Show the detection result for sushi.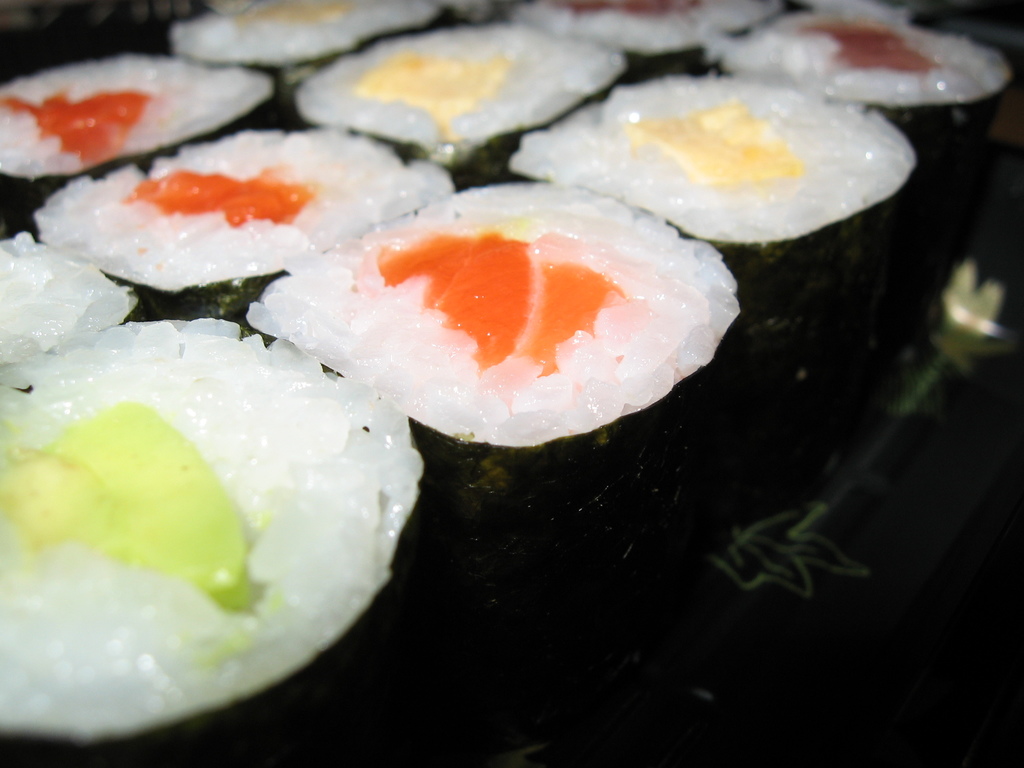
[x1=0, y1=316, x2=430, y2=760].
